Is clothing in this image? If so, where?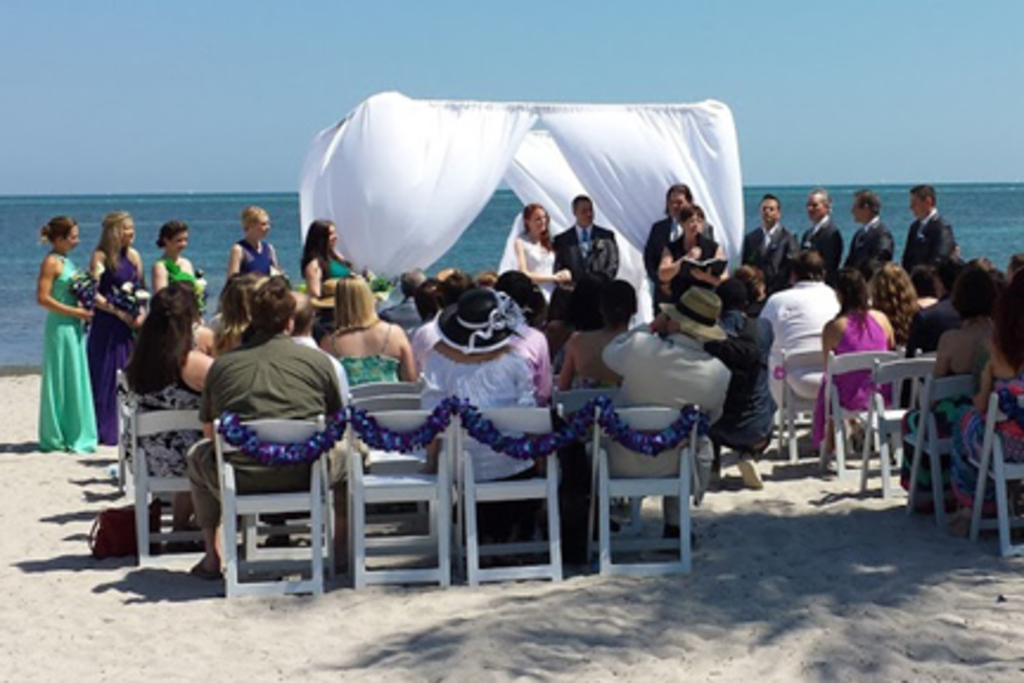
Yes, at box=[308, 251, 353, 282].
